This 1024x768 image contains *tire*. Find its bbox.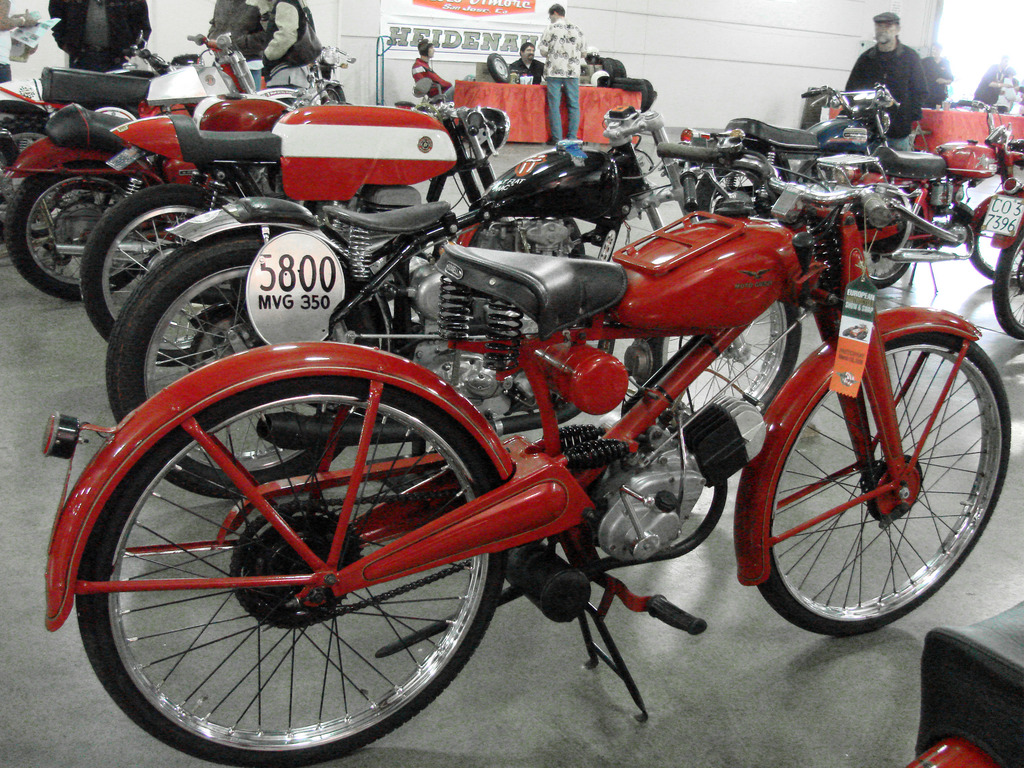
bbox=(991, 228, 1023, 340).
